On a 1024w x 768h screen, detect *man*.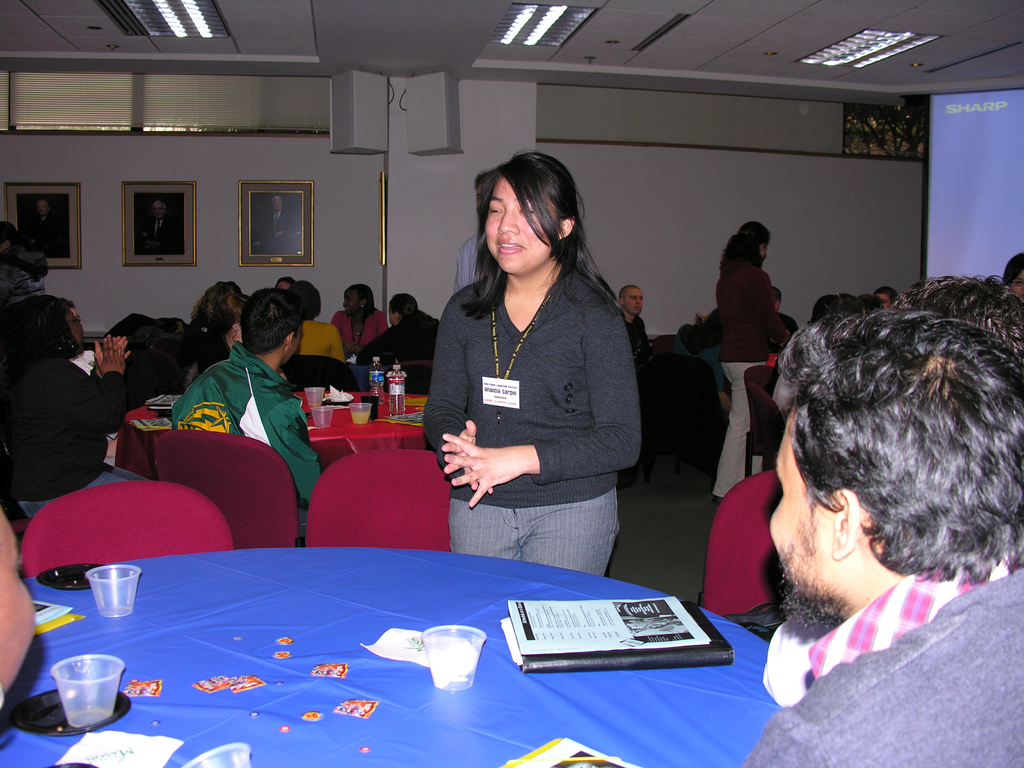
{"left": 740, "top": 312, "right": 1023, "bottom": 767}.
